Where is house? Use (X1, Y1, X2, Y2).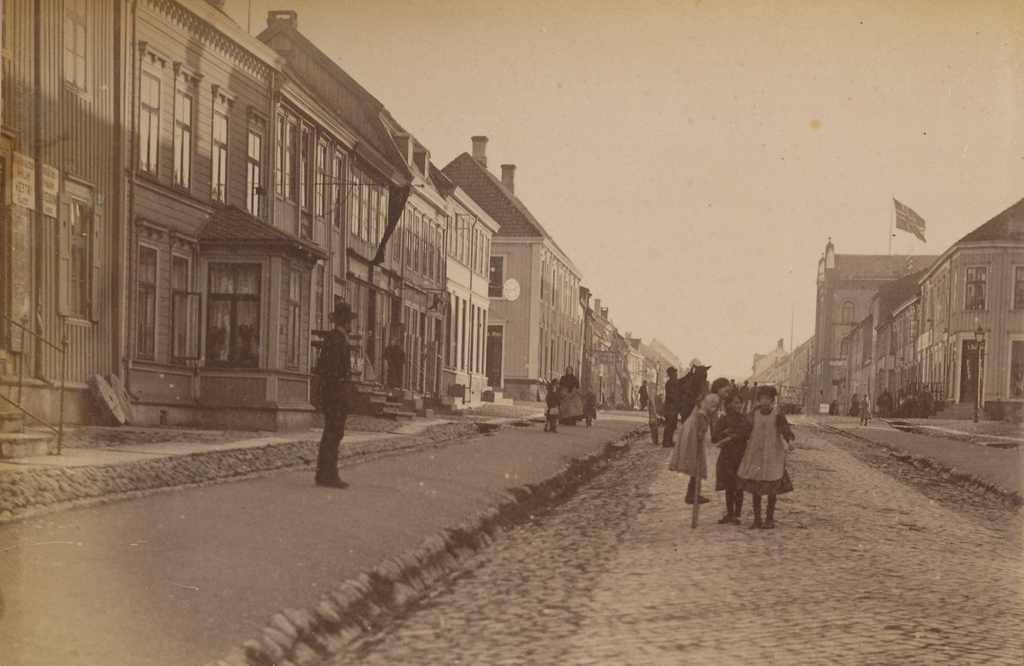
(435, 133, 582, 408).
